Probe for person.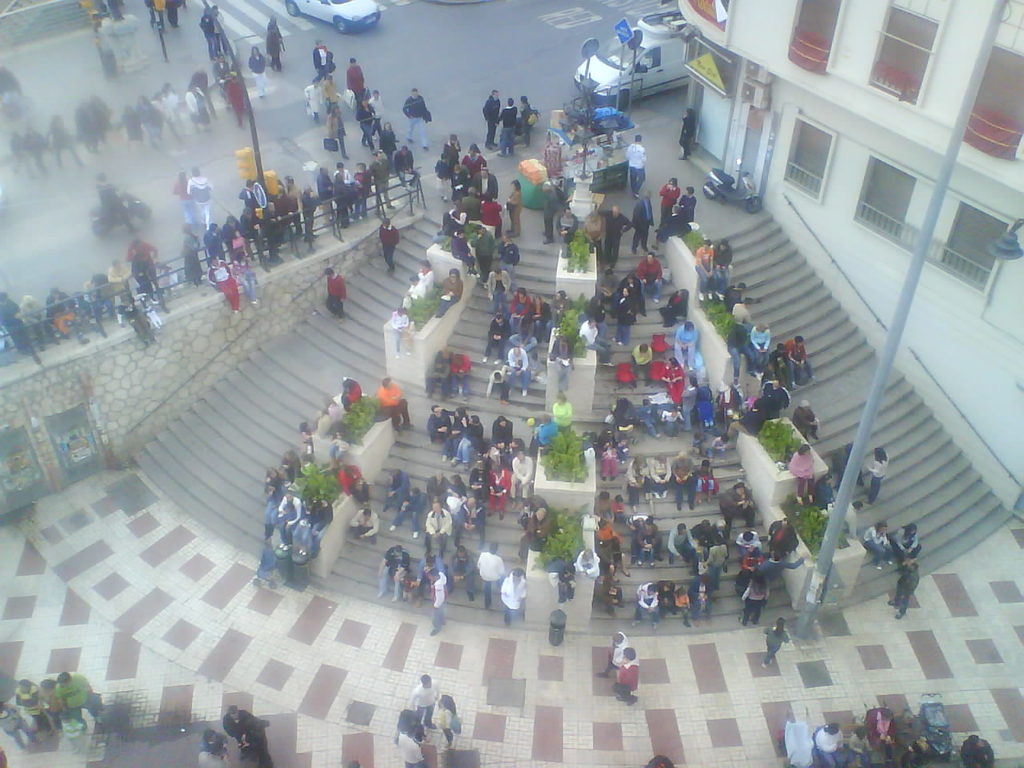
Probe result: (left=863, top=449, right=886, bottom=498).
